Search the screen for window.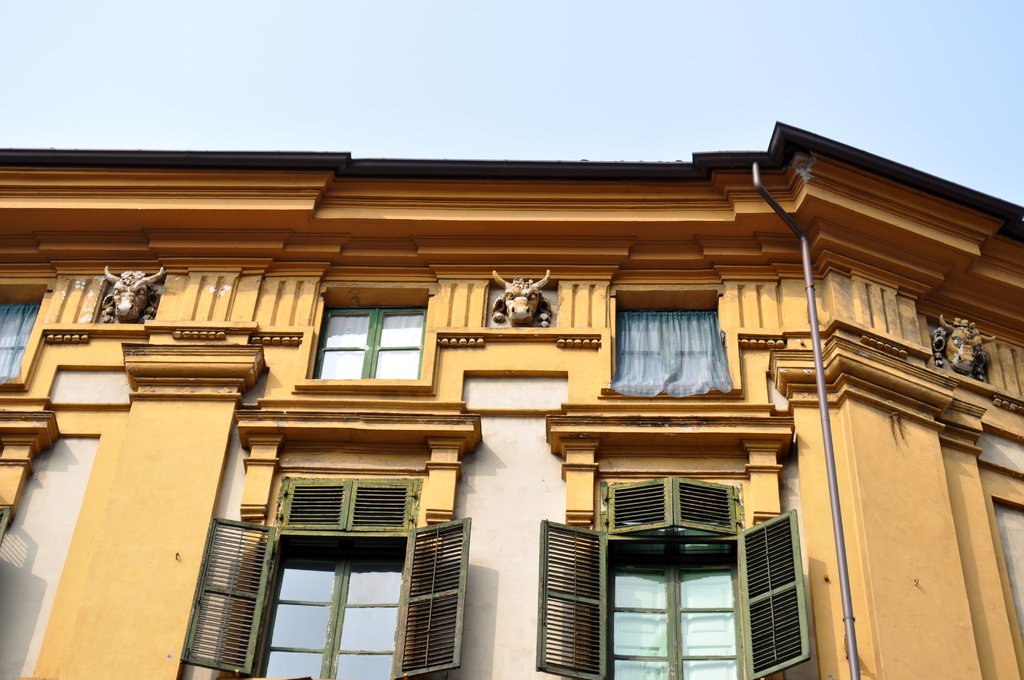
Found at region(303, 287, 434, 393).
